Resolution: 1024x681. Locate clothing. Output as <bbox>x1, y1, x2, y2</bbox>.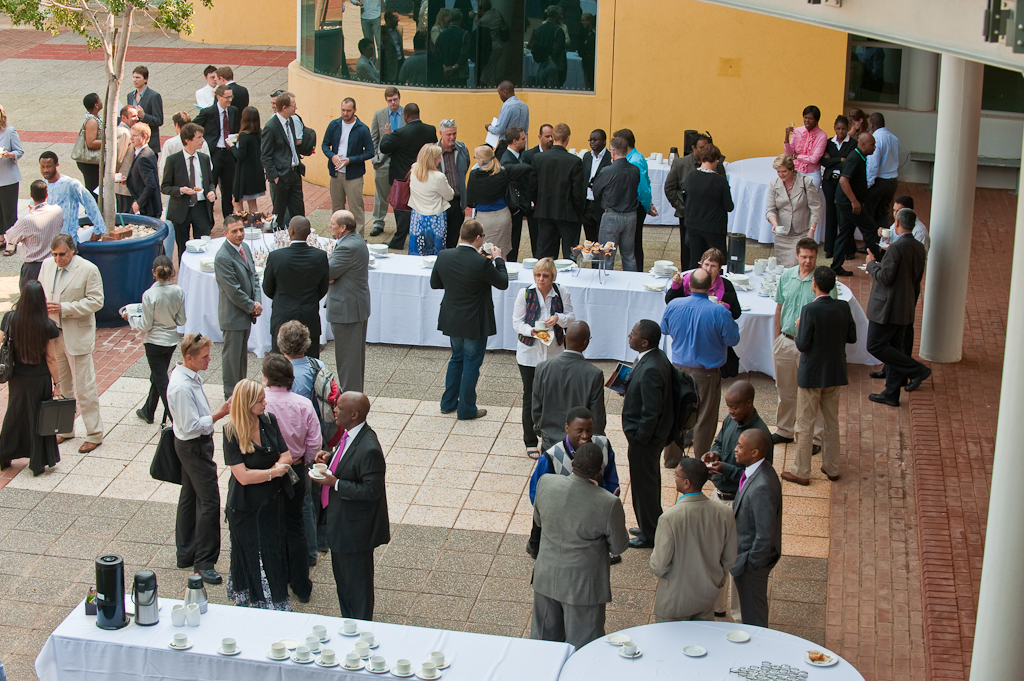
<bbox>793, 297, 838, 474</bbox>.
